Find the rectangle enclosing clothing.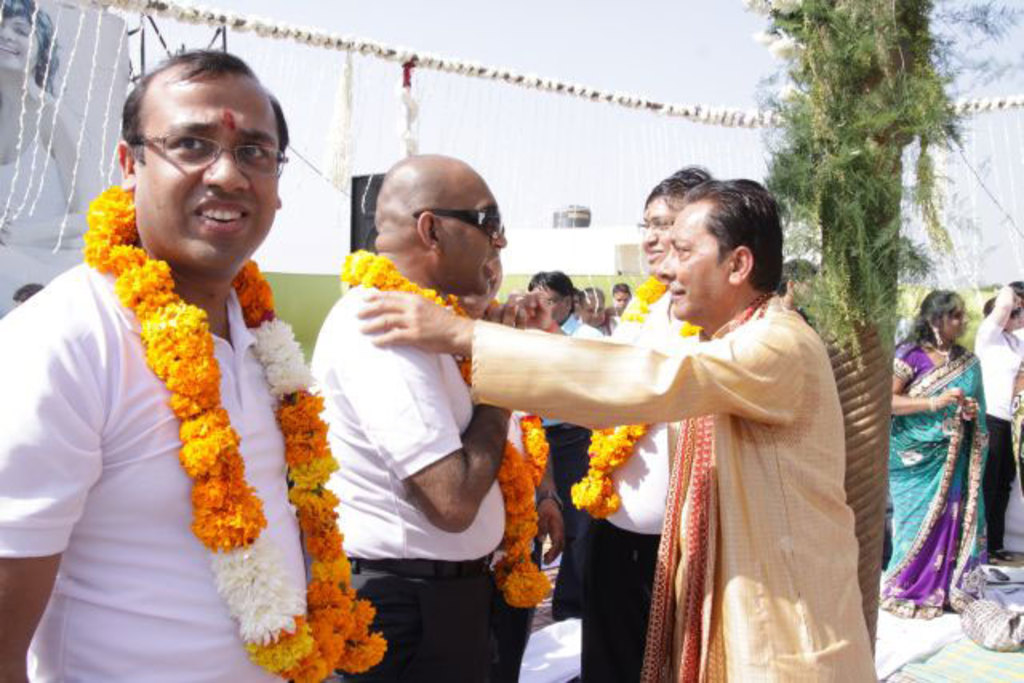
BBox(888, 334, 990, 619).
